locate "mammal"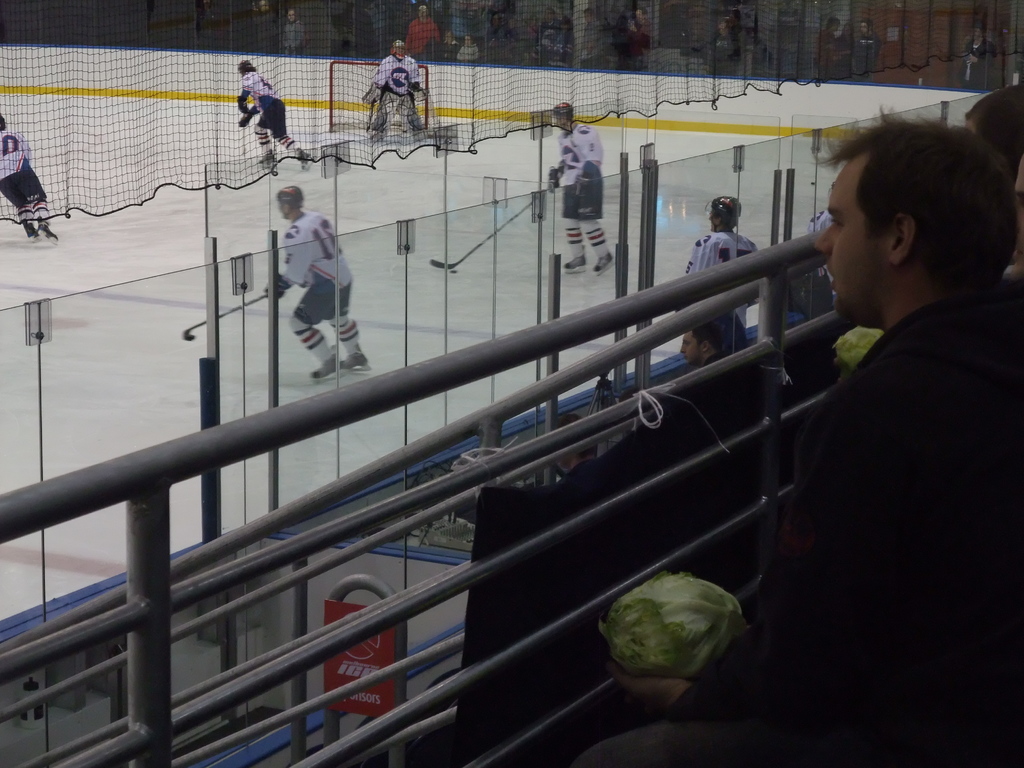
[x1=805, y1=209, x2=829, y2=236]
